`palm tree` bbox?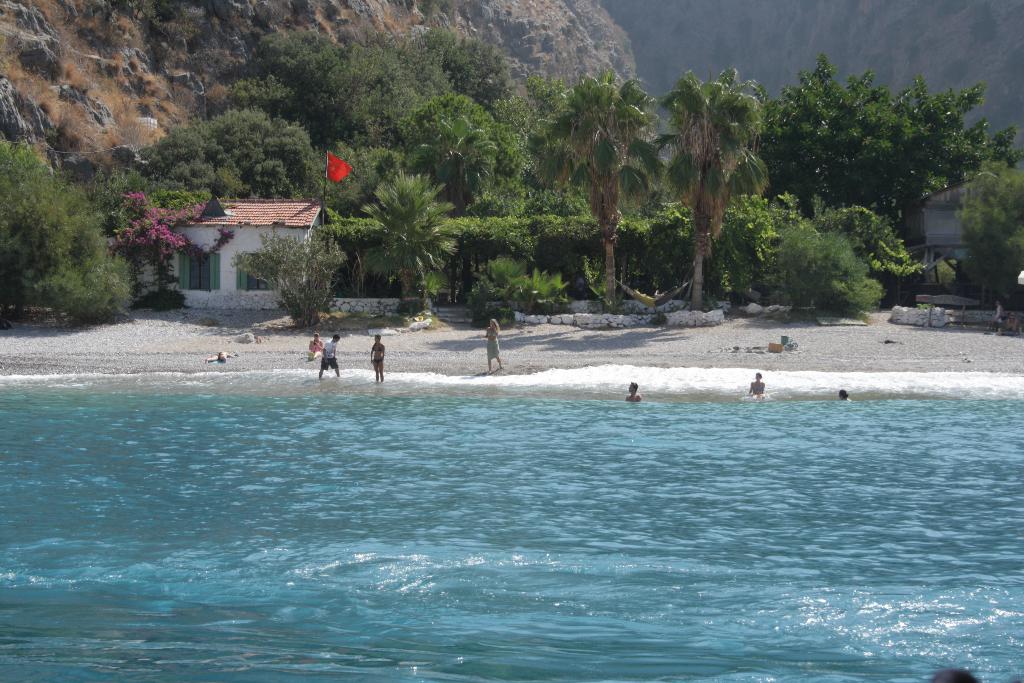
rect(342, 169, 458, 304)
